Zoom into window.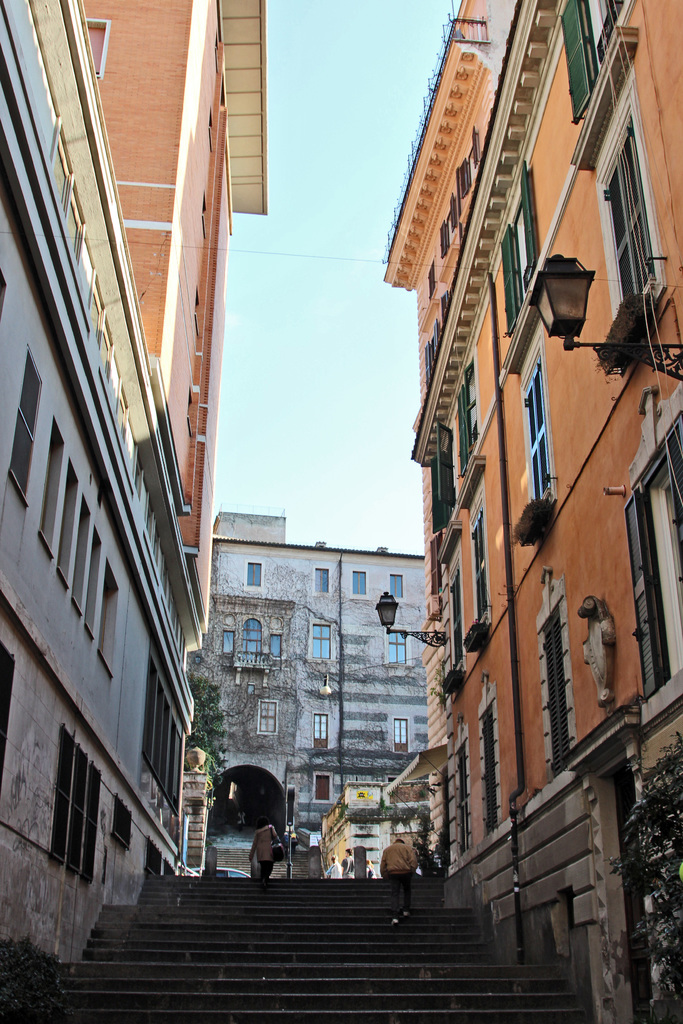
Zoom target: 267, 634, 279, 659.
